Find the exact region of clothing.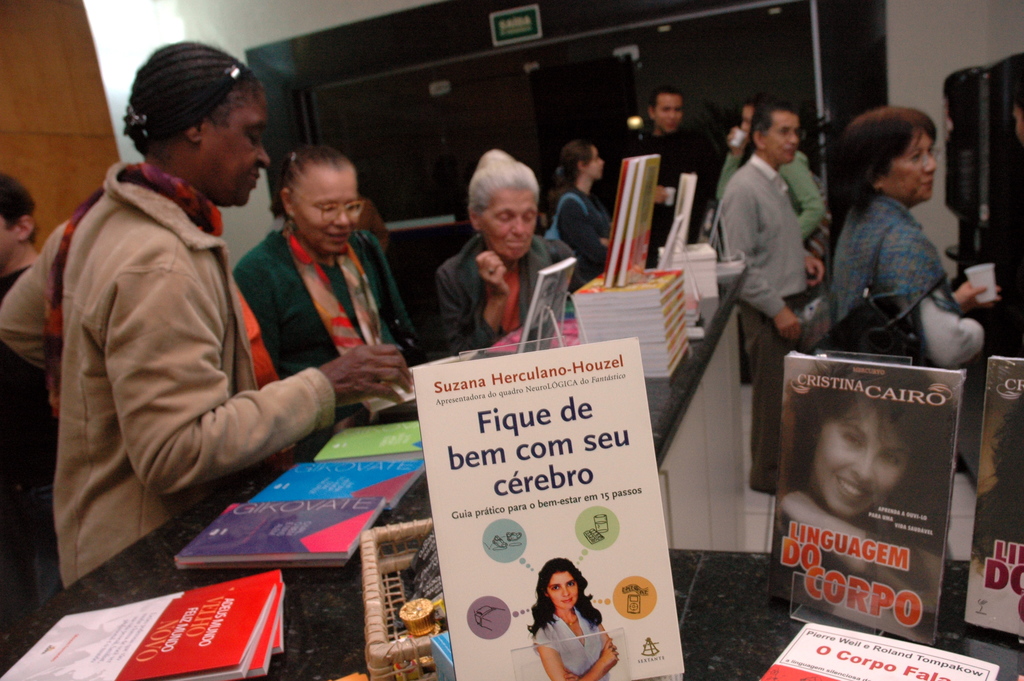
Exact region: (x1=717, y1=155, x2=819, y2=493).
